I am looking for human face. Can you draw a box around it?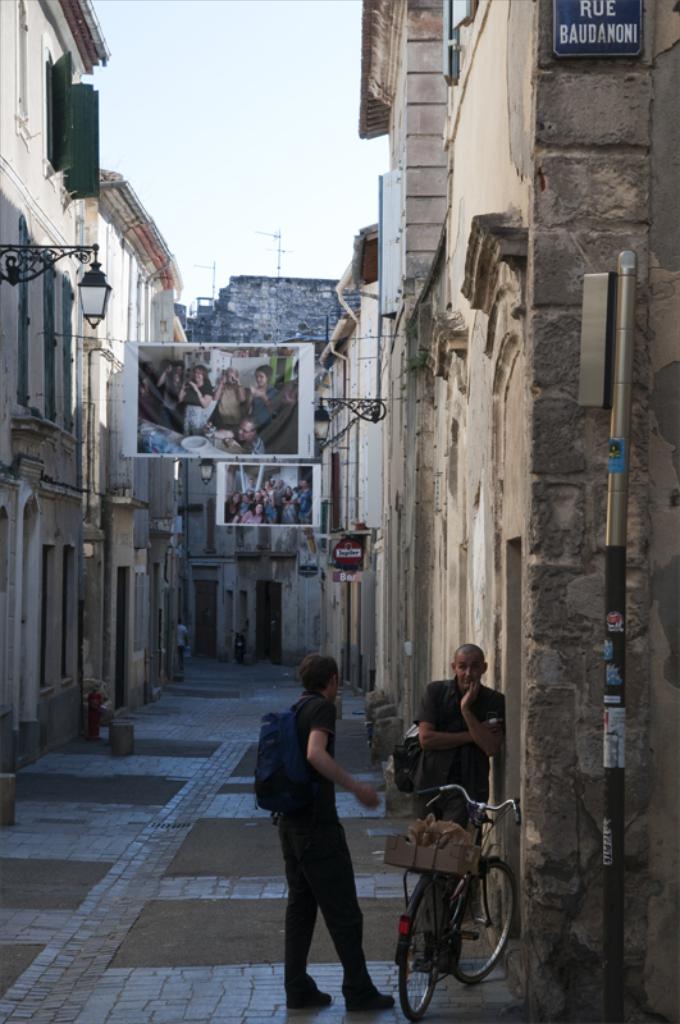
Sure, the bounding box is bbox=(456, 654, 483, 687).
